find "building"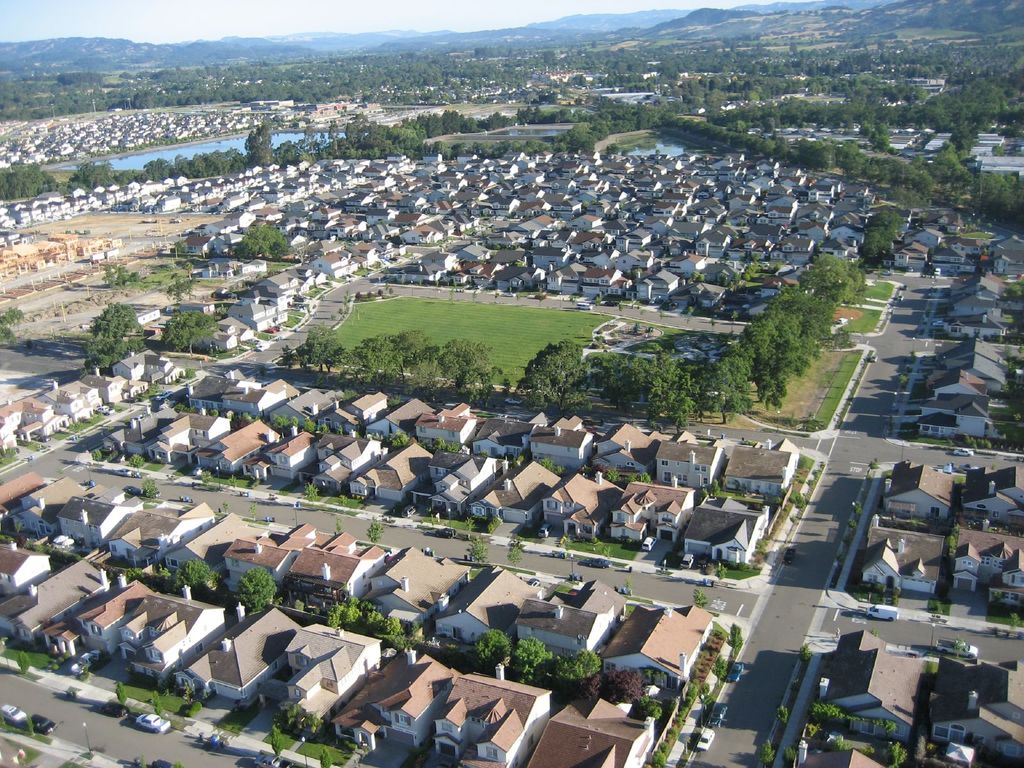
[x1=0, y1=548, x2=111, y2=636]
